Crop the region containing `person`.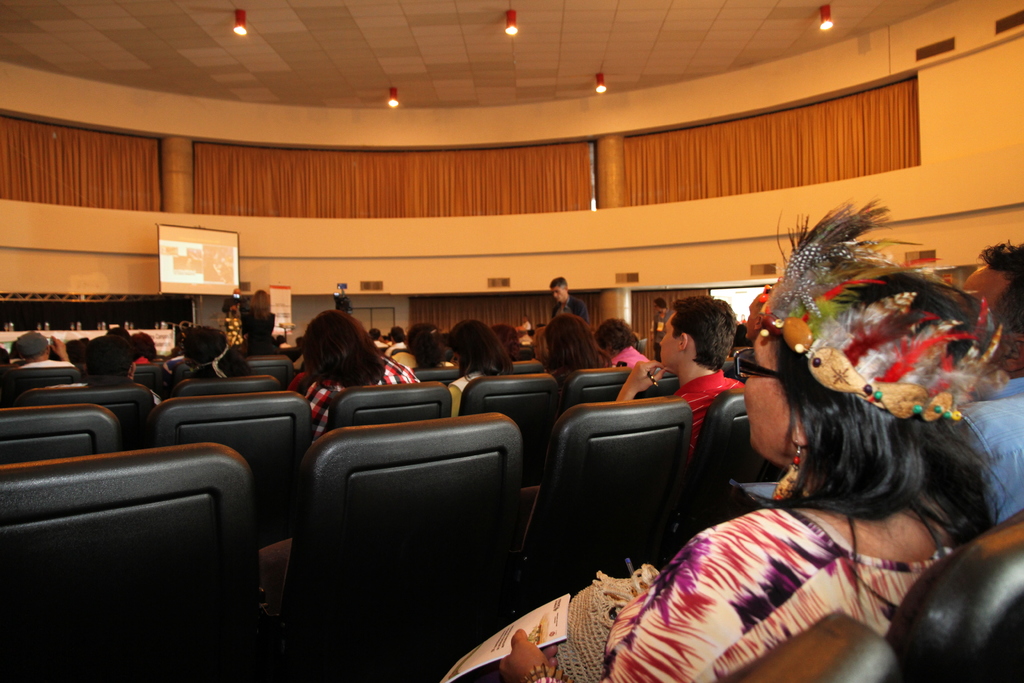
Crop region: (47, 335, 170, 409).
